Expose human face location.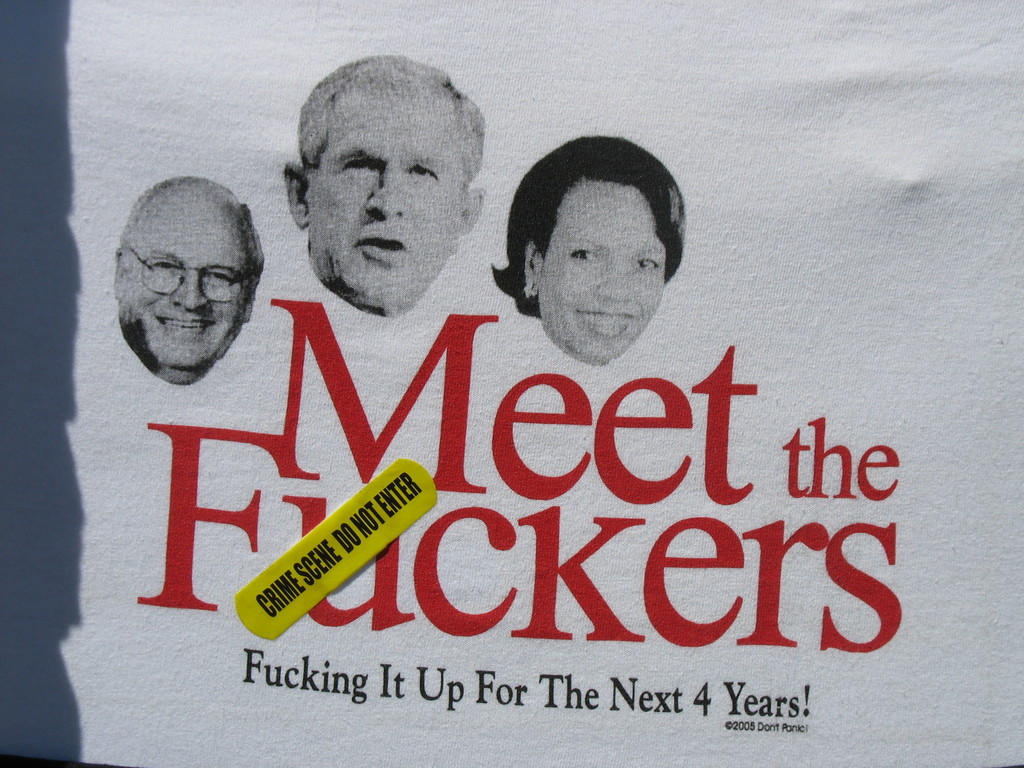
Exposed at (x1=537, y1=178, x2=667, y2=364).
